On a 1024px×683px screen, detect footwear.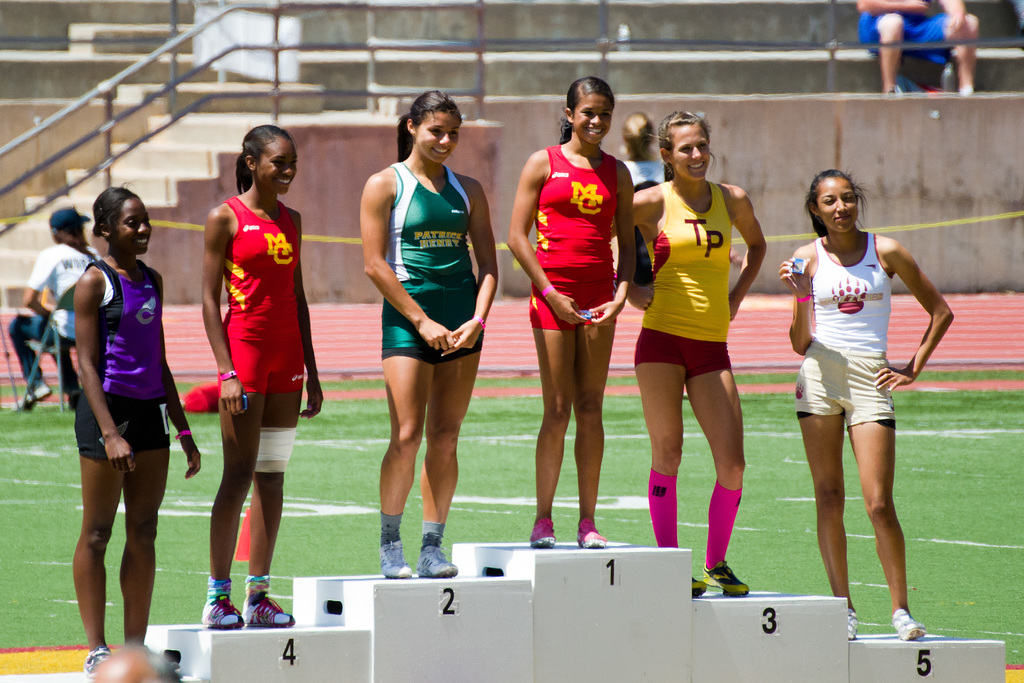
bbox=(530, 516, 556, 551).
